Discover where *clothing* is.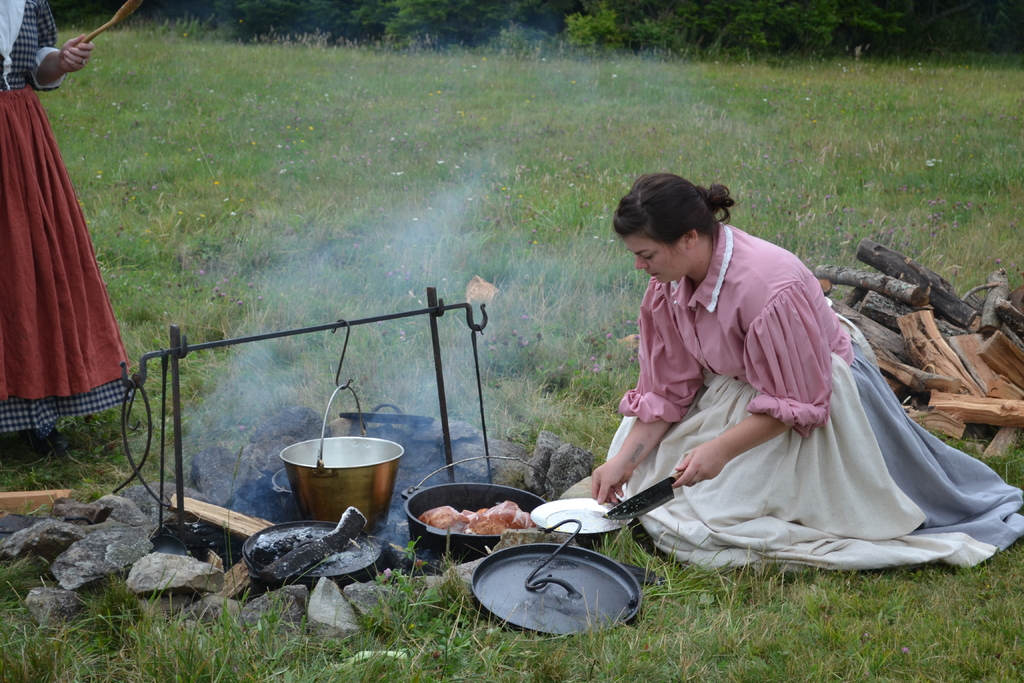
Discovered at l=606, t=226, r=979, b=577.
